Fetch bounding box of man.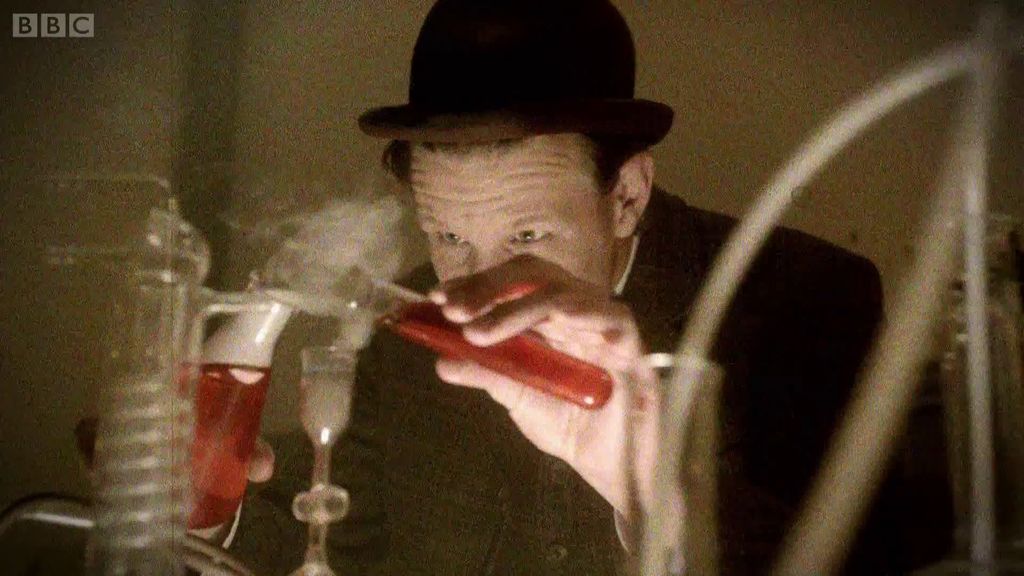
Bbox: rect(294, 0, 945, 552).
